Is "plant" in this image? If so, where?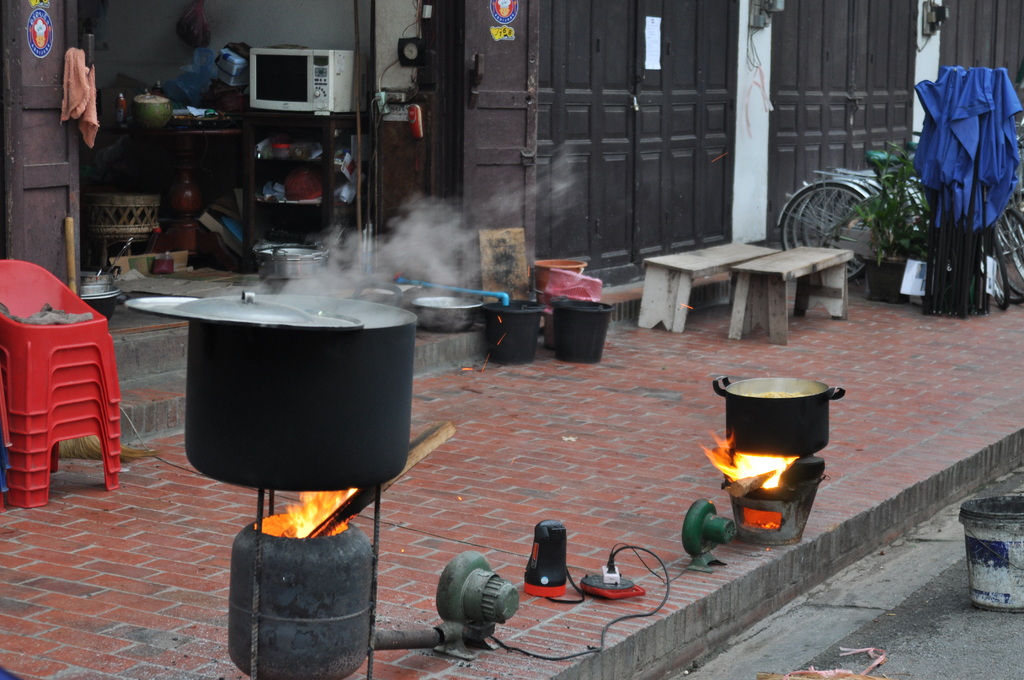
Yes, at 848:152:930:257.
